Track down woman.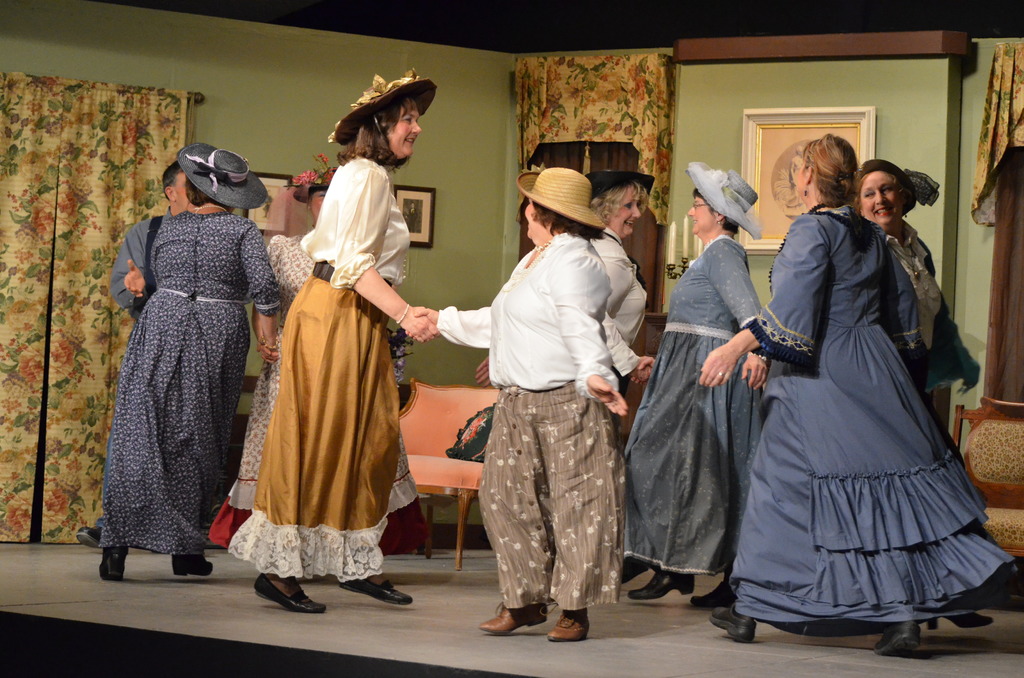
Tracked to left=855, top=160, right=1001, bottom=638.
